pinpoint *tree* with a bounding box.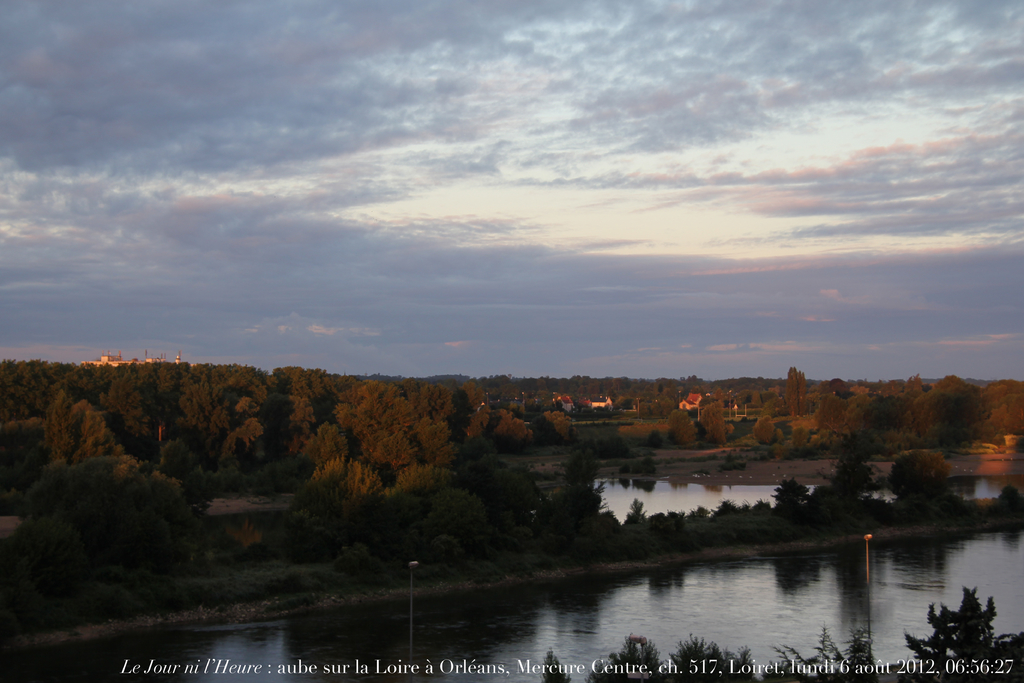
box(932, 589, 1014, 676).
